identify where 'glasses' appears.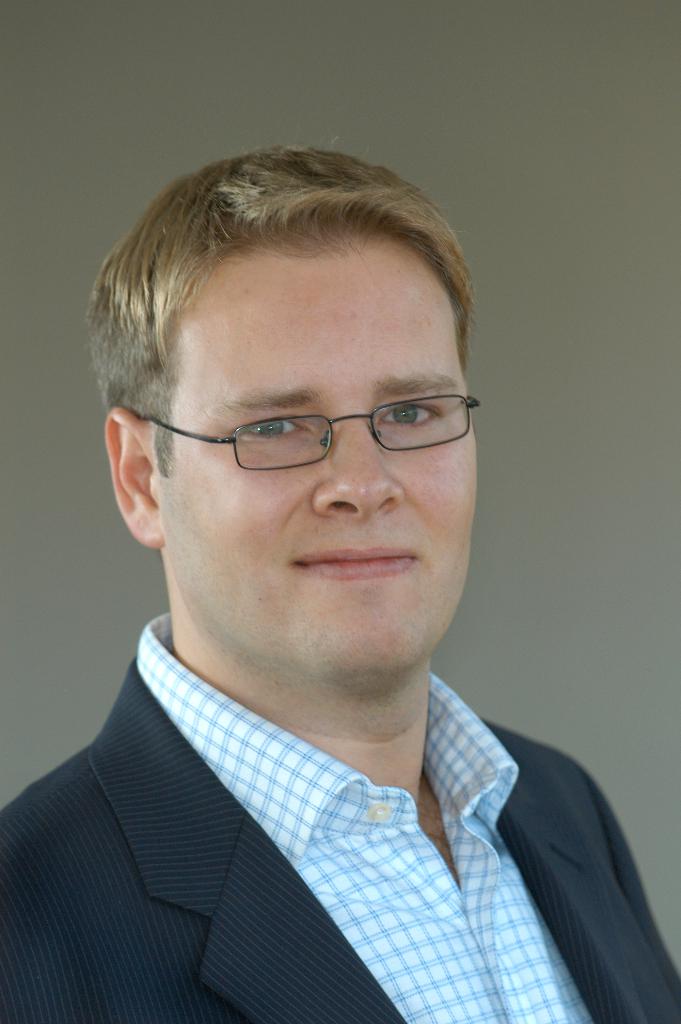
Appears at x1=120 y1=392 x2=478 y2=476.
